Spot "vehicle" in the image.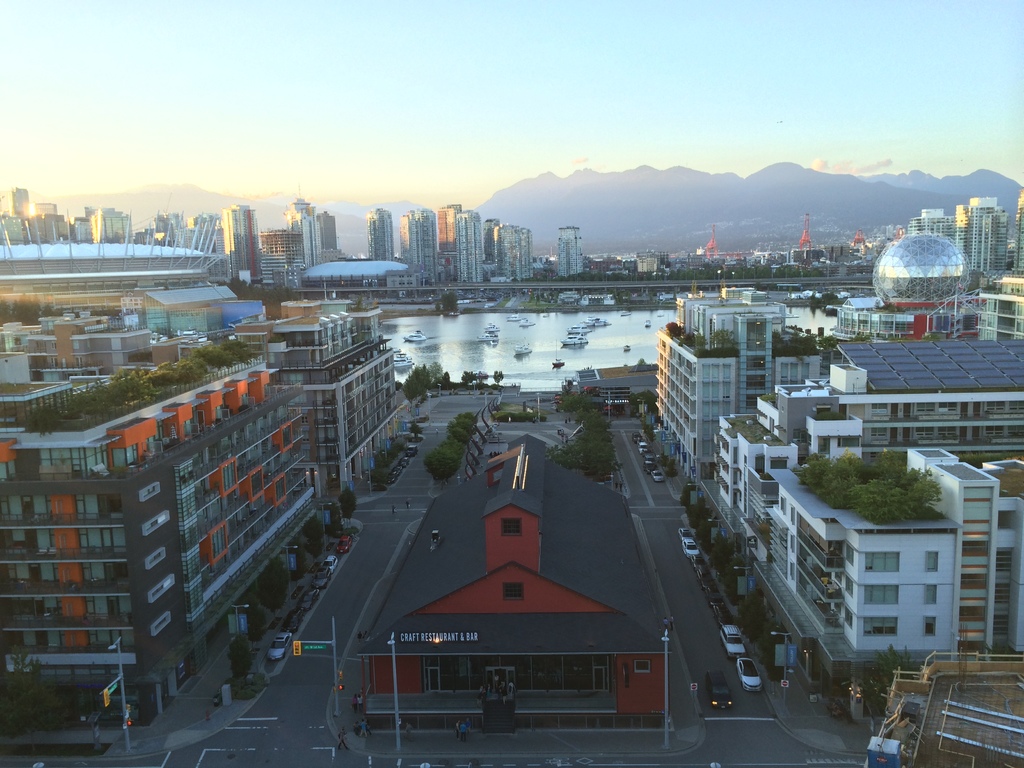
"vehicle" found at 709, 600, 733, 623.
